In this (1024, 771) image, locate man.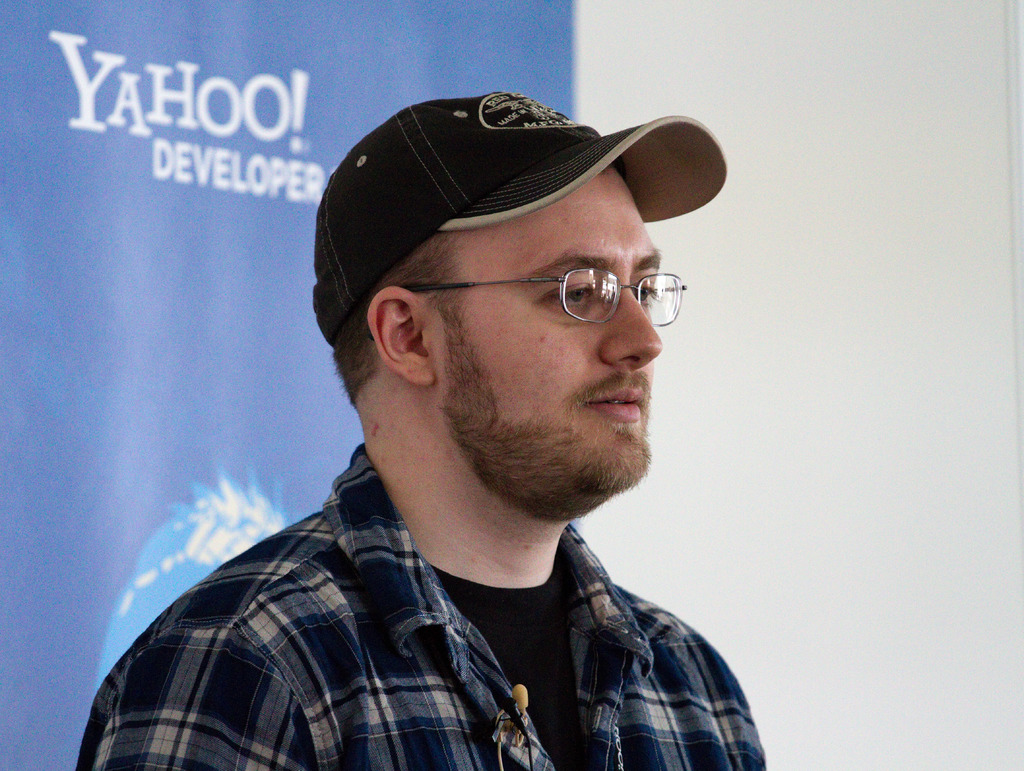
Bounding box: {"x1": 81, "y1": 73, "x2": 776, "y2": 768}.
